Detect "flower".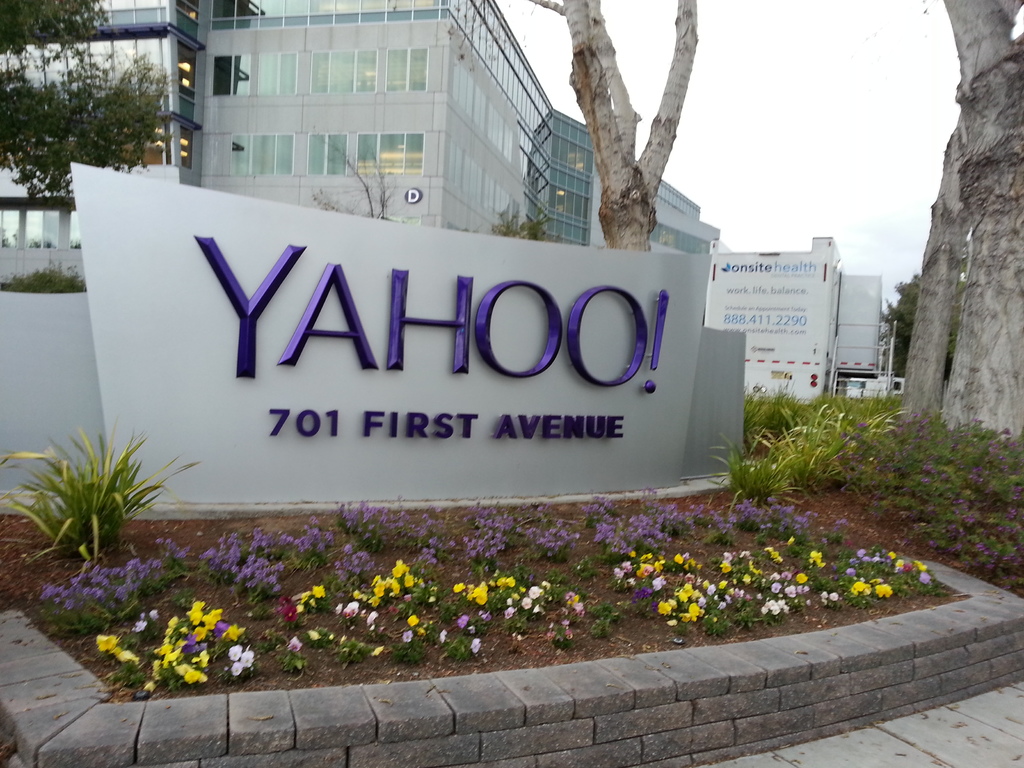
Detected at locate(243, 650, 253, 671).
